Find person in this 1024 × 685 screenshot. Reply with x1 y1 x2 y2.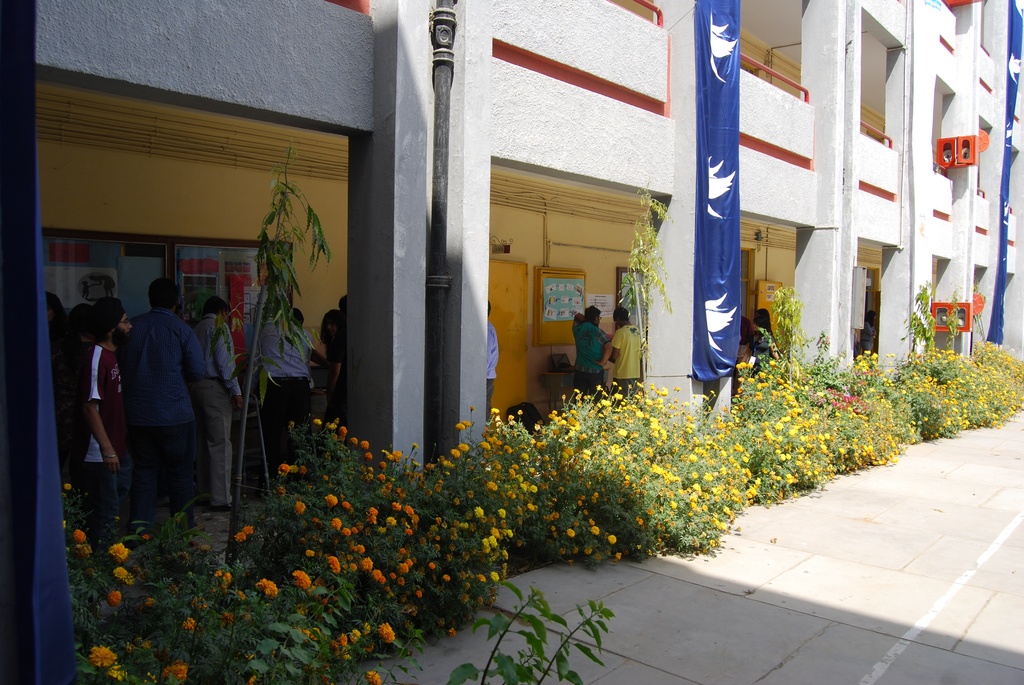
70 289 135 567.
